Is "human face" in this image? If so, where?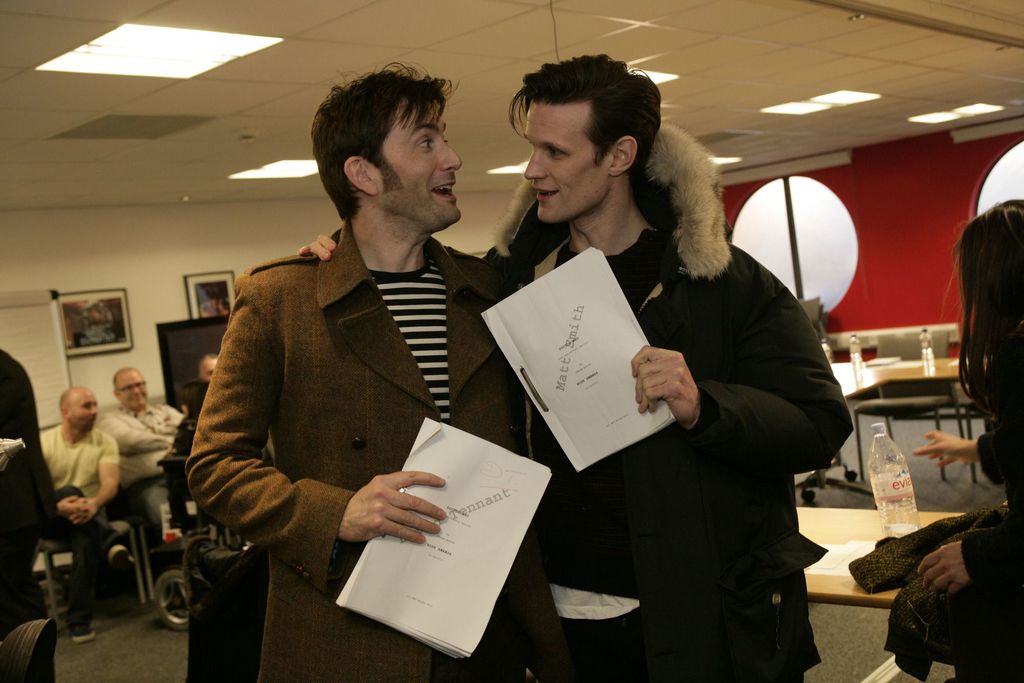
Yes, at <box>378,88,460,215</box>.
